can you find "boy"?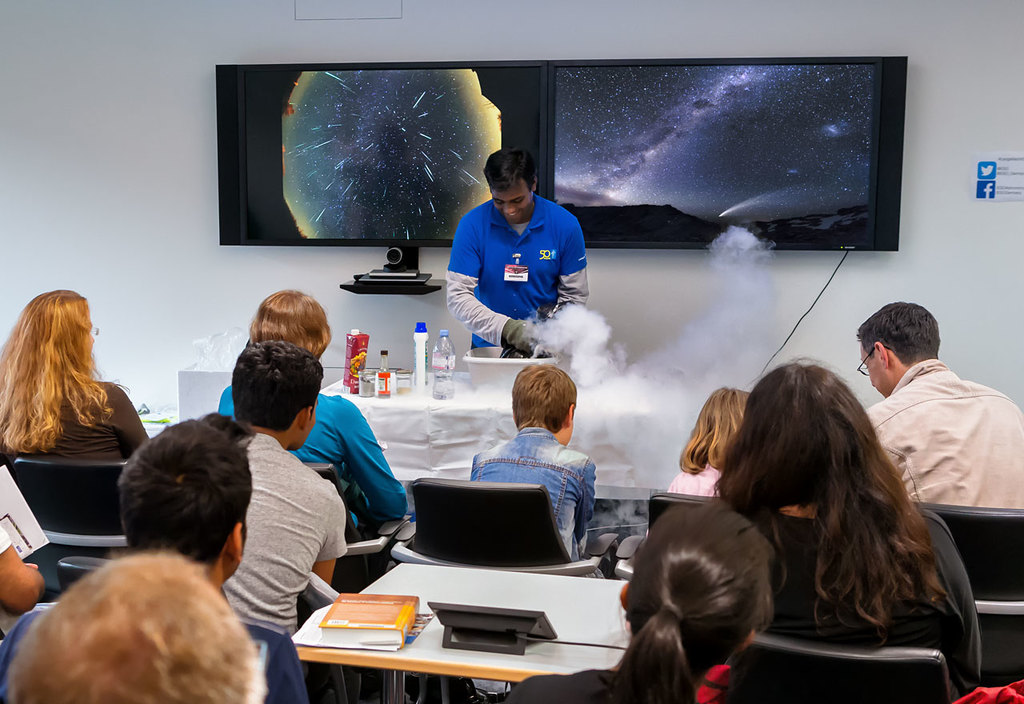
Yes, bounding box: 218 287 403 529.
